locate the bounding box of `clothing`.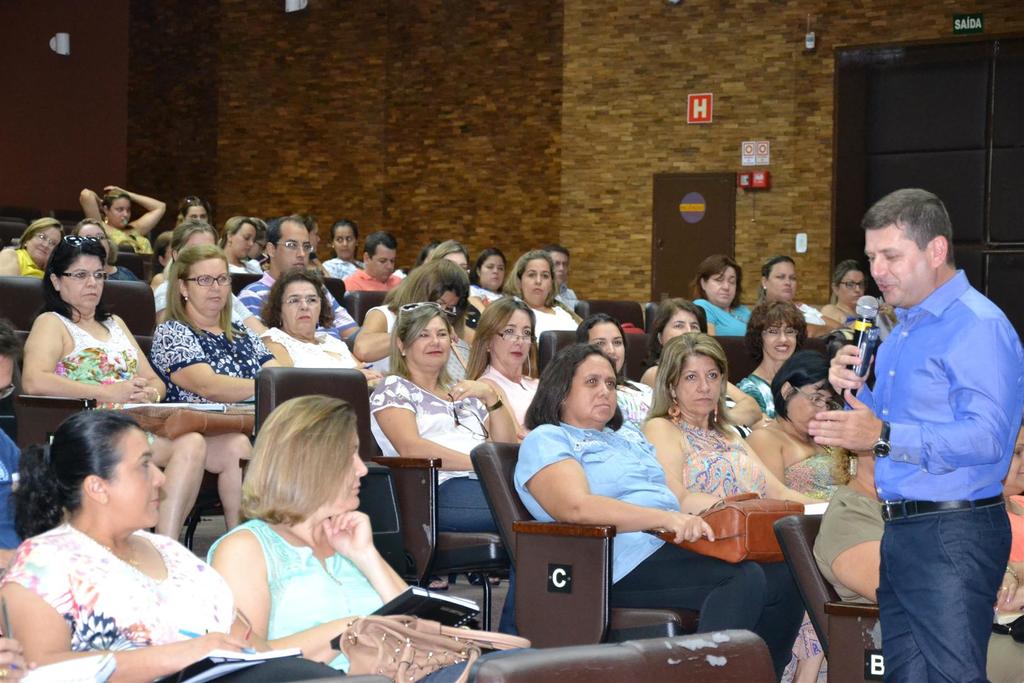
Bounding box: l=22, t=523, r=239, b=662.
